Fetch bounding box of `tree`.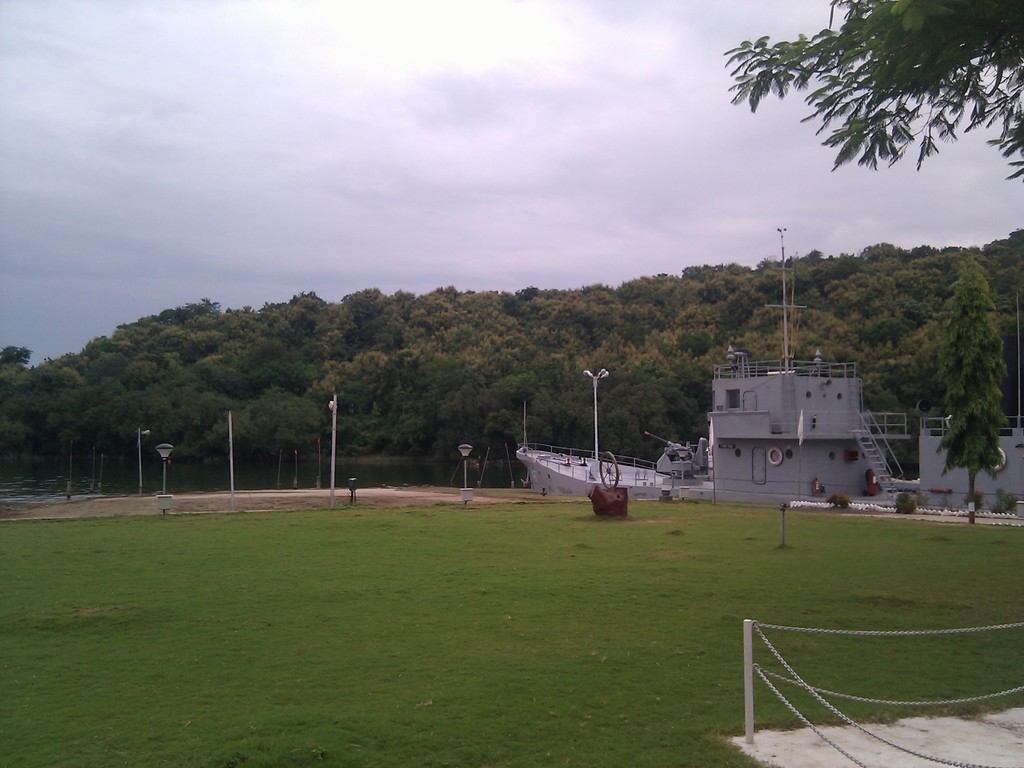
Bbox: bbox=(415, 352, 524, 478).
